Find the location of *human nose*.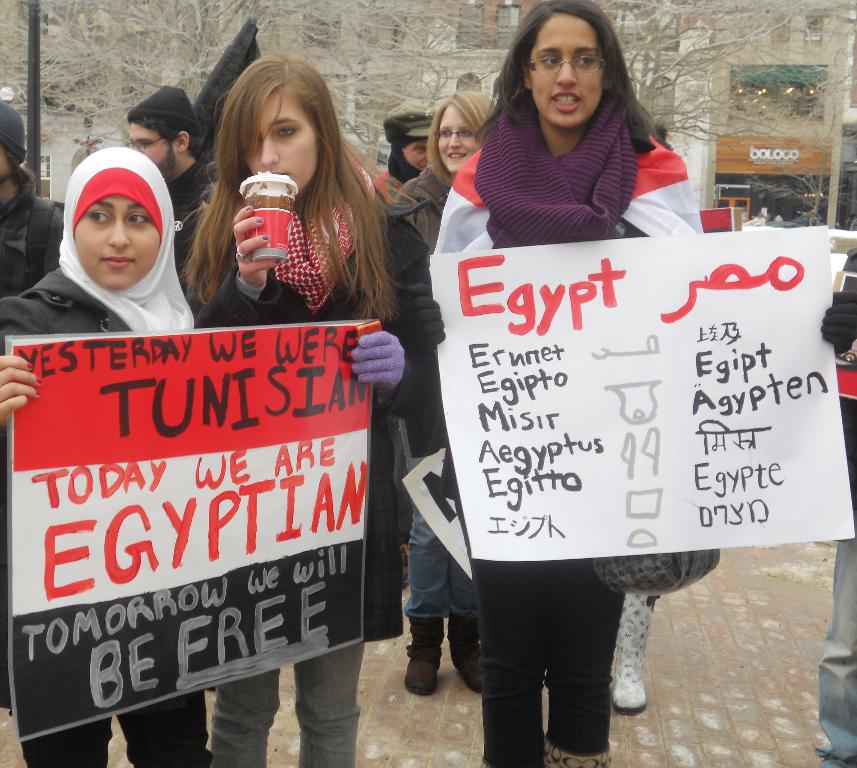
Location: l=108, t=222, r=131, b=247.
